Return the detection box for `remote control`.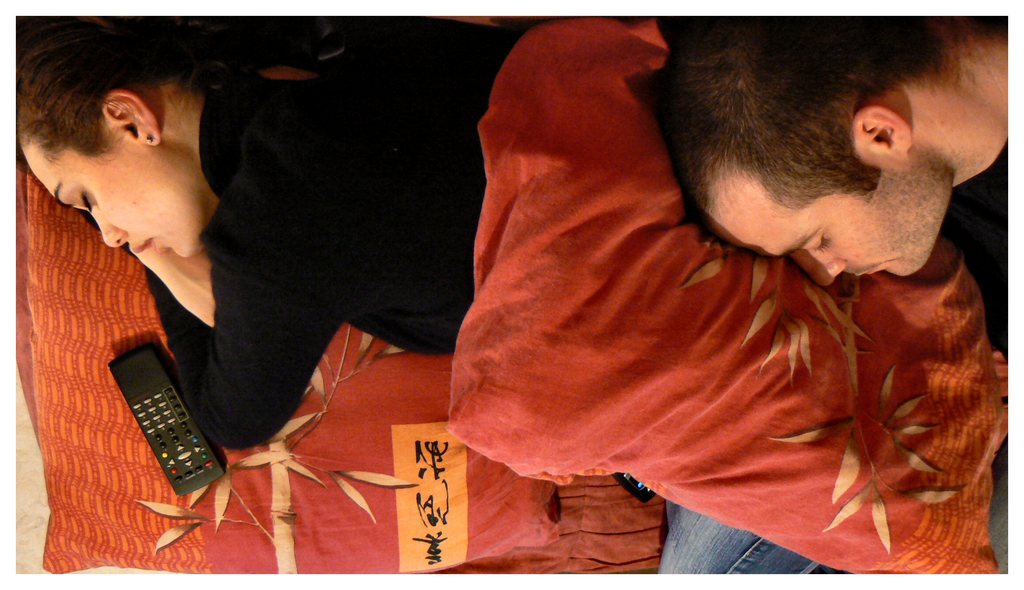
region(108, 345, 227, 499).
